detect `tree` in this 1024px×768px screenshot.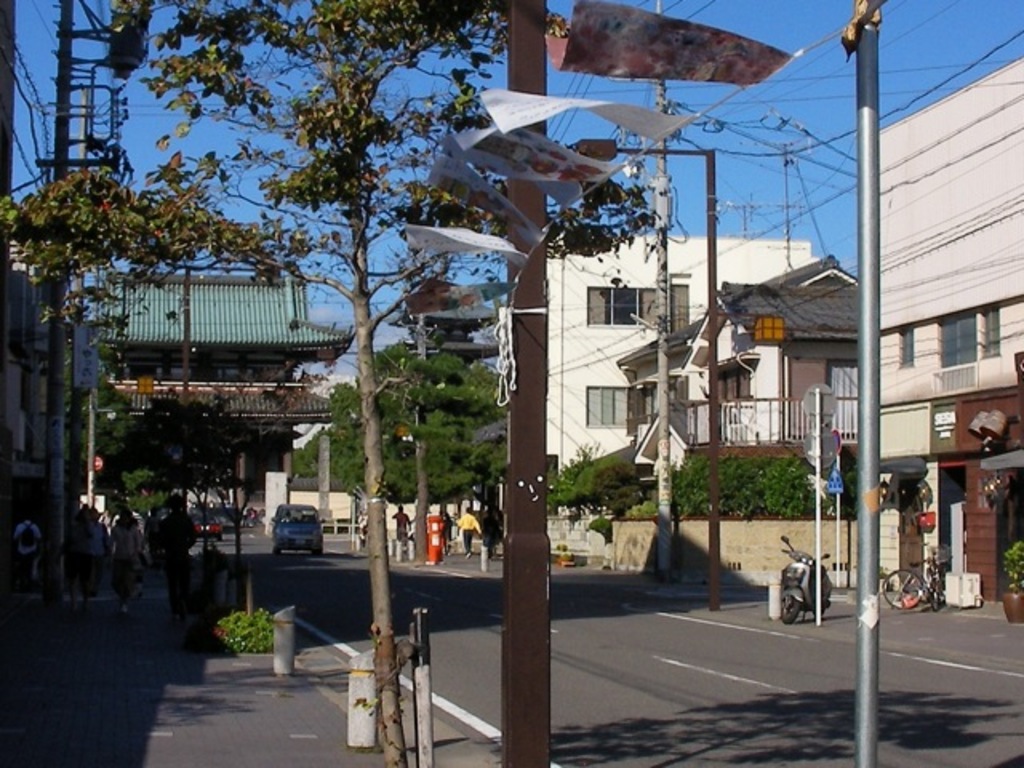
Detection: bbox=[0, 0, 530, 766].
